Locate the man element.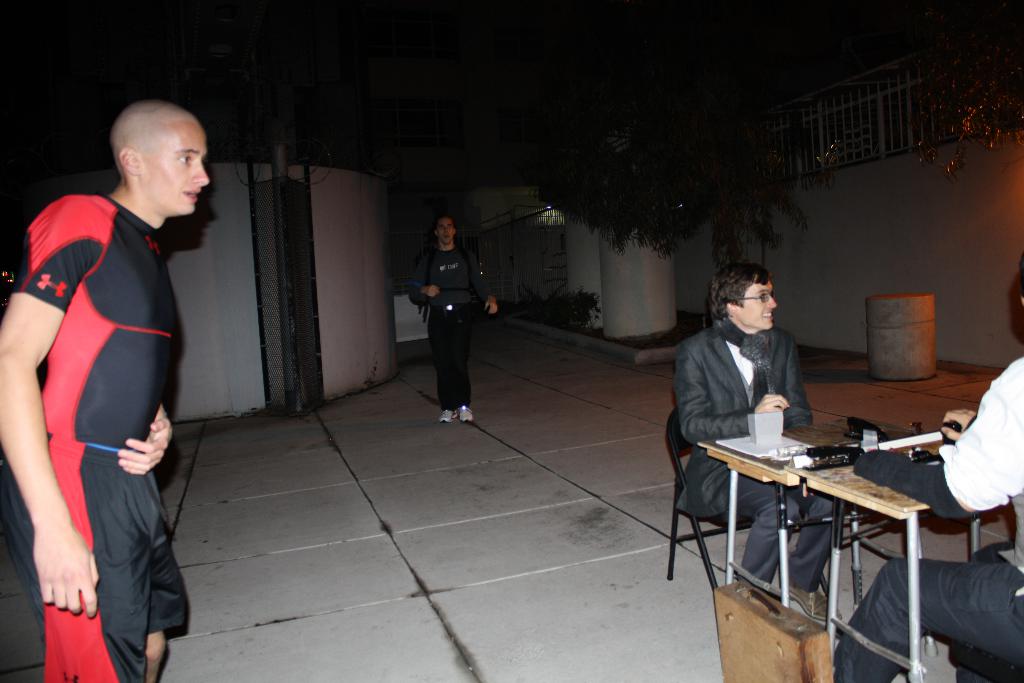
Element bbox: region(409, 217, 499, 433).
